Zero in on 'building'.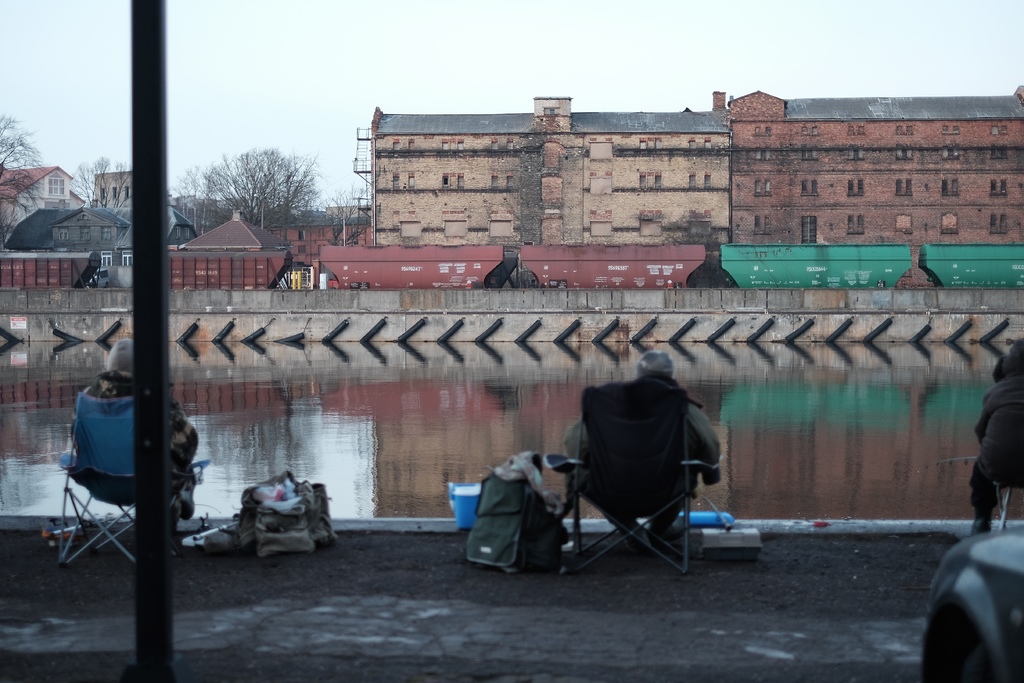
Zeroed in: <box>369,89,729,245</box>.
